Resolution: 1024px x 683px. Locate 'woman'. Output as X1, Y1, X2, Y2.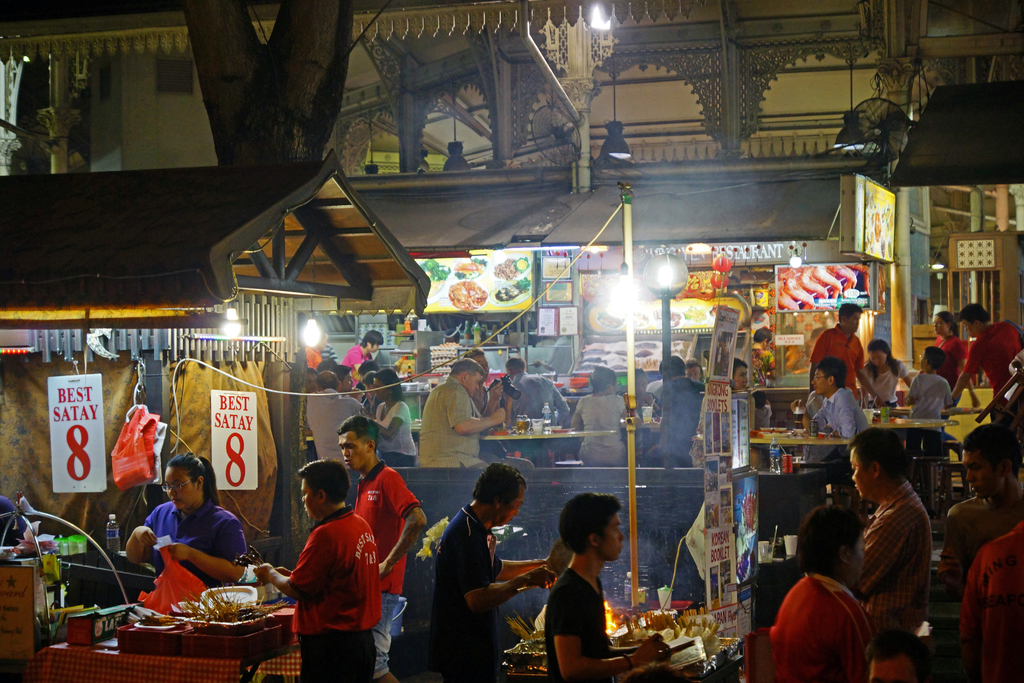
857, 338, 916, 411.
